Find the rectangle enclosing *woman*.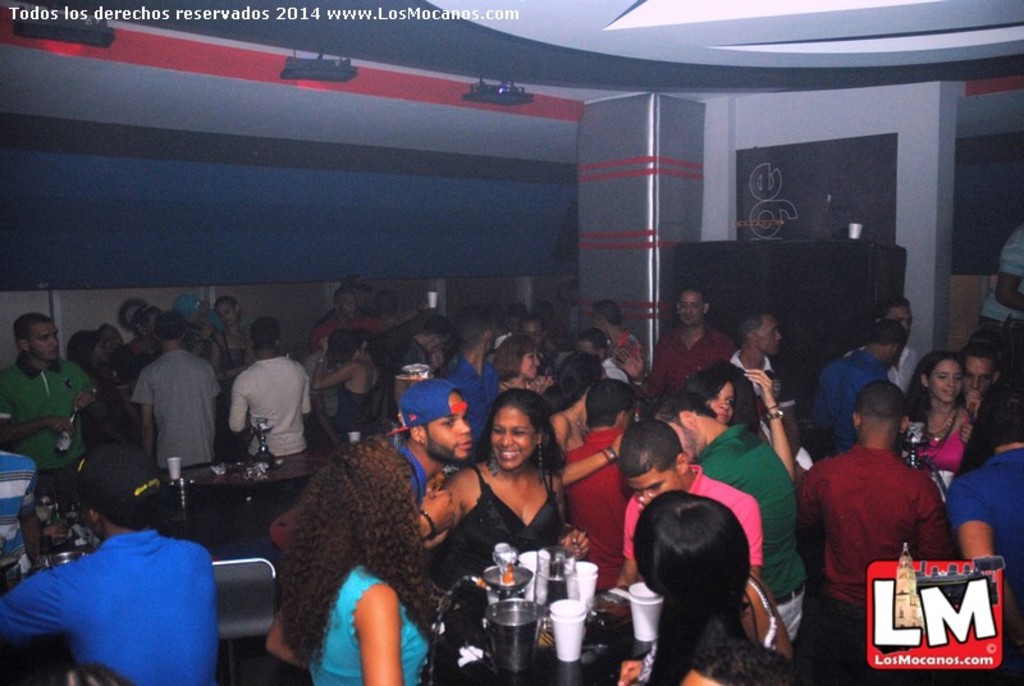
pyautogui.locateOnScreen(279, 444, 445, 685).
